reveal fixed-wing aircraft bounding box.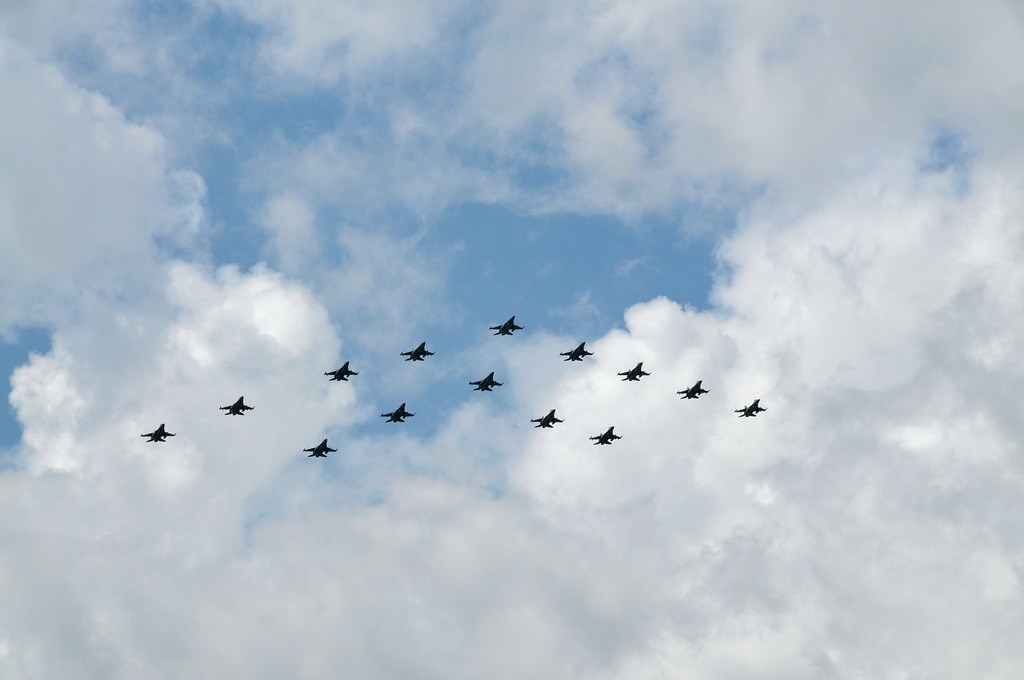
Revealed: {"left": 583, "top": 422, "right": 621, "bottom": 450}.
